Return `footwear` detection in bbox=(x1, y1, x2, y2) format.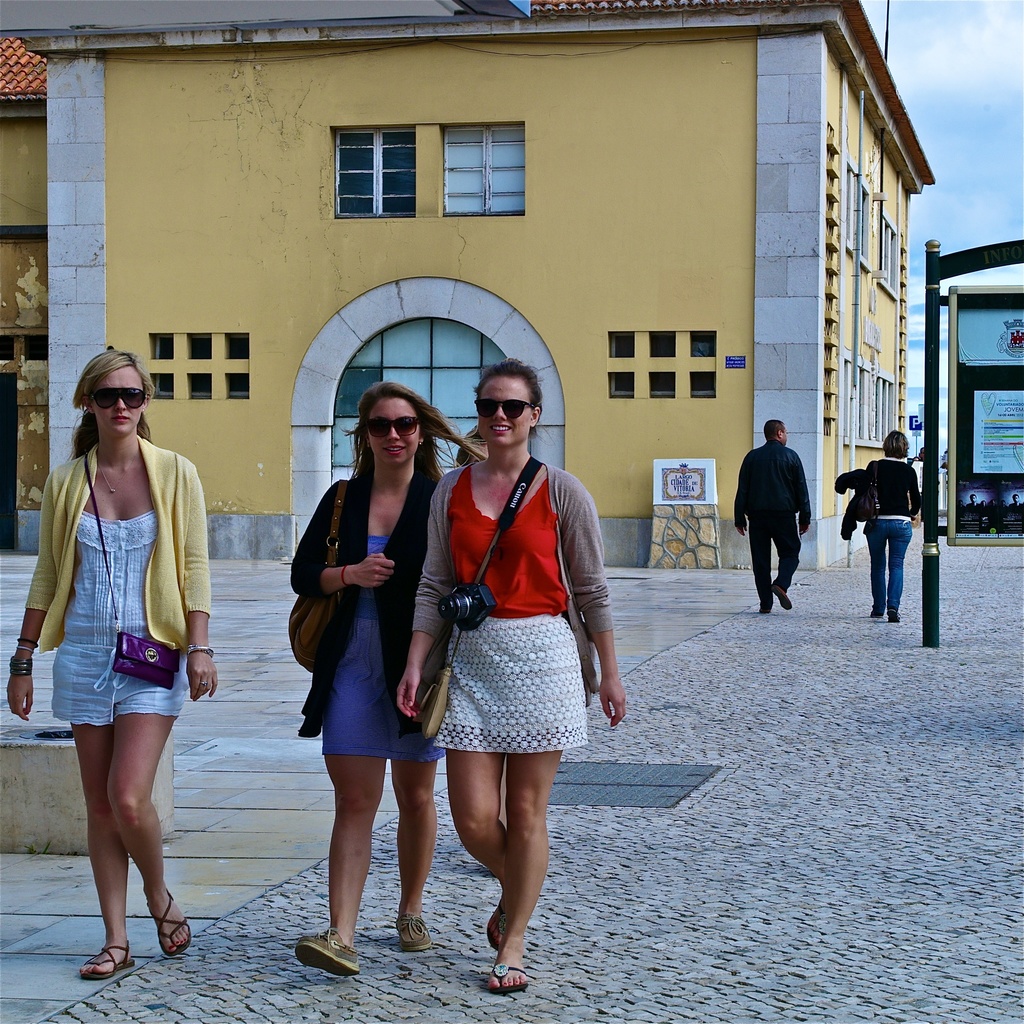
bbox=(287, 923, 367, 979).
